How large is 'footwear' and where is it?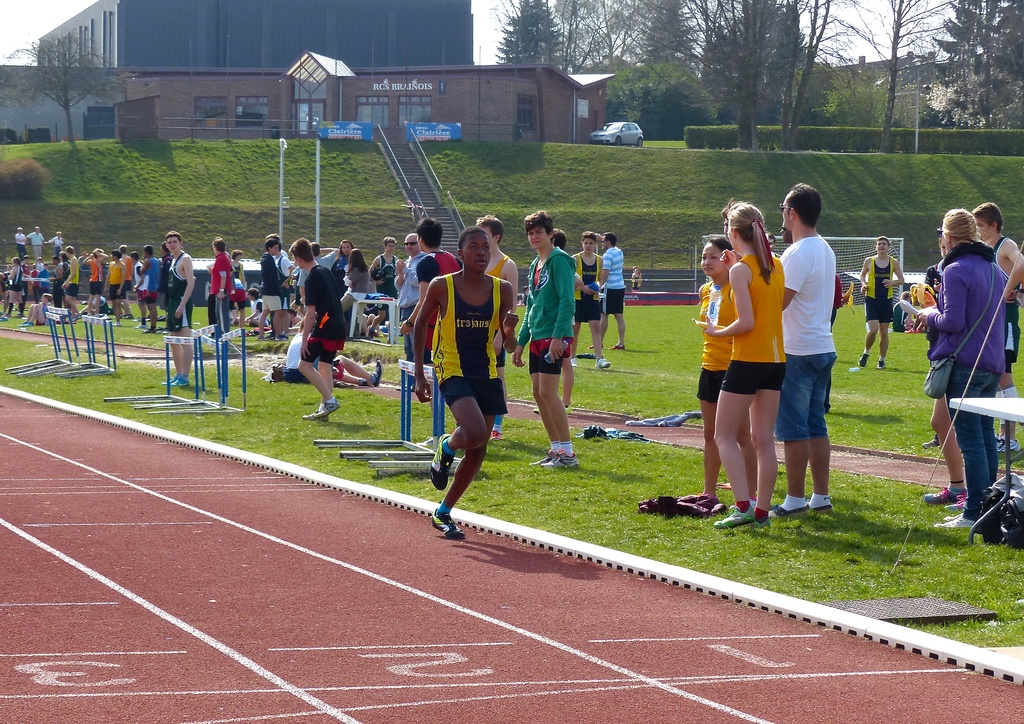
Bounding box: [712,506,755,527].
